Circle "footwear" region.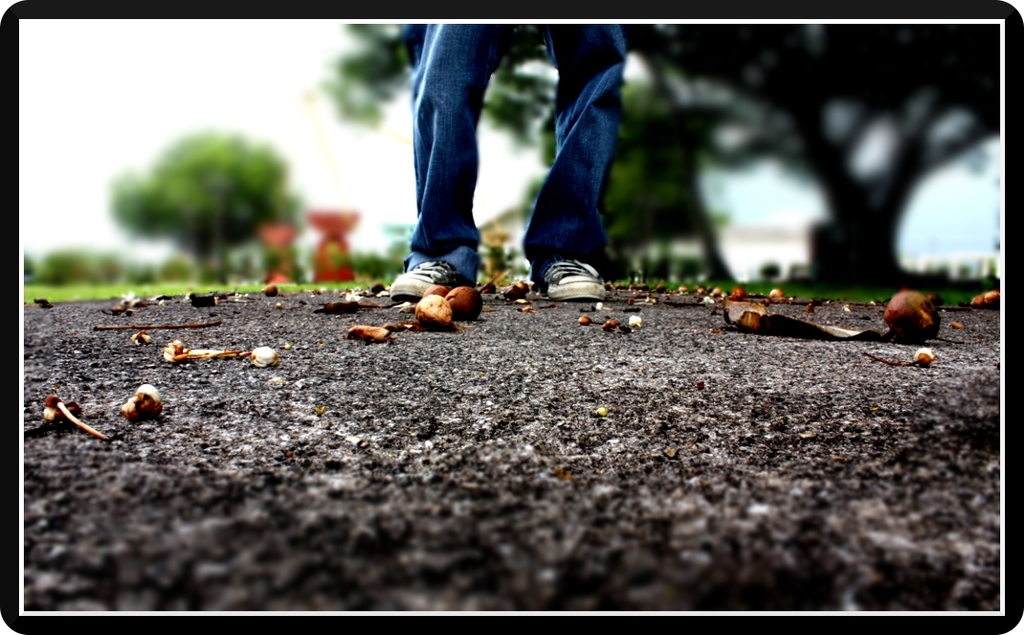
Region: select_region(537, 249, 615, 308).
